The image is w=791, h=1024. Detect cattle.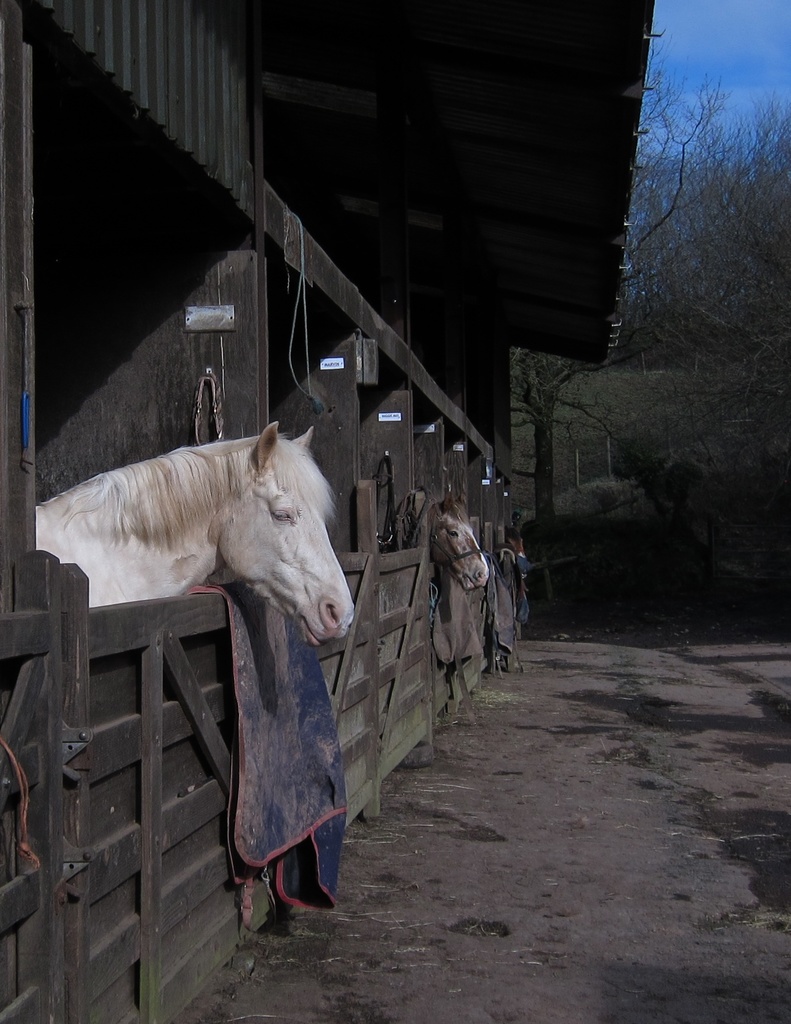
Detection: [411,483,498,592].
